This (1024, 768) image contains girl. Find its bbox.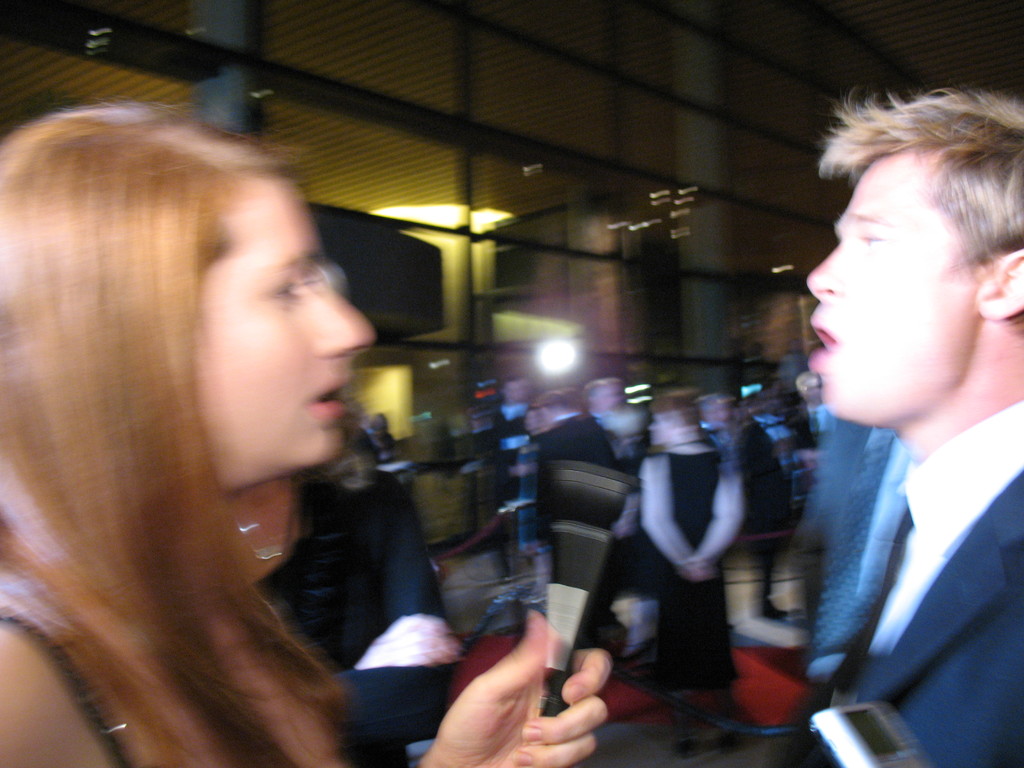
4/110/613/767.
